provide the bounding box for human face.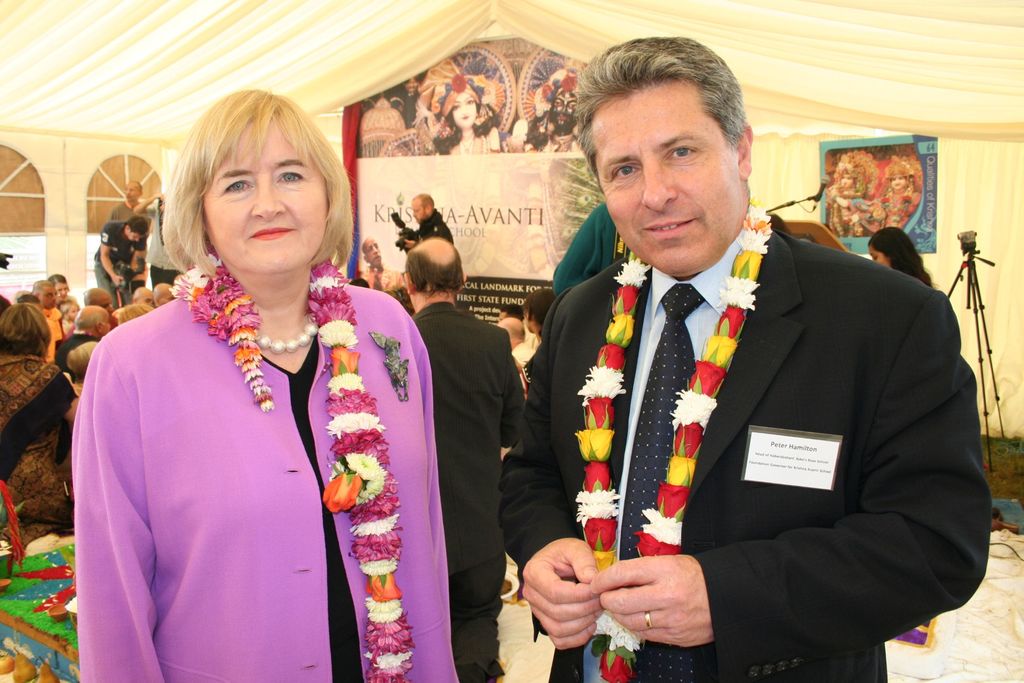
93/294/110/313.
